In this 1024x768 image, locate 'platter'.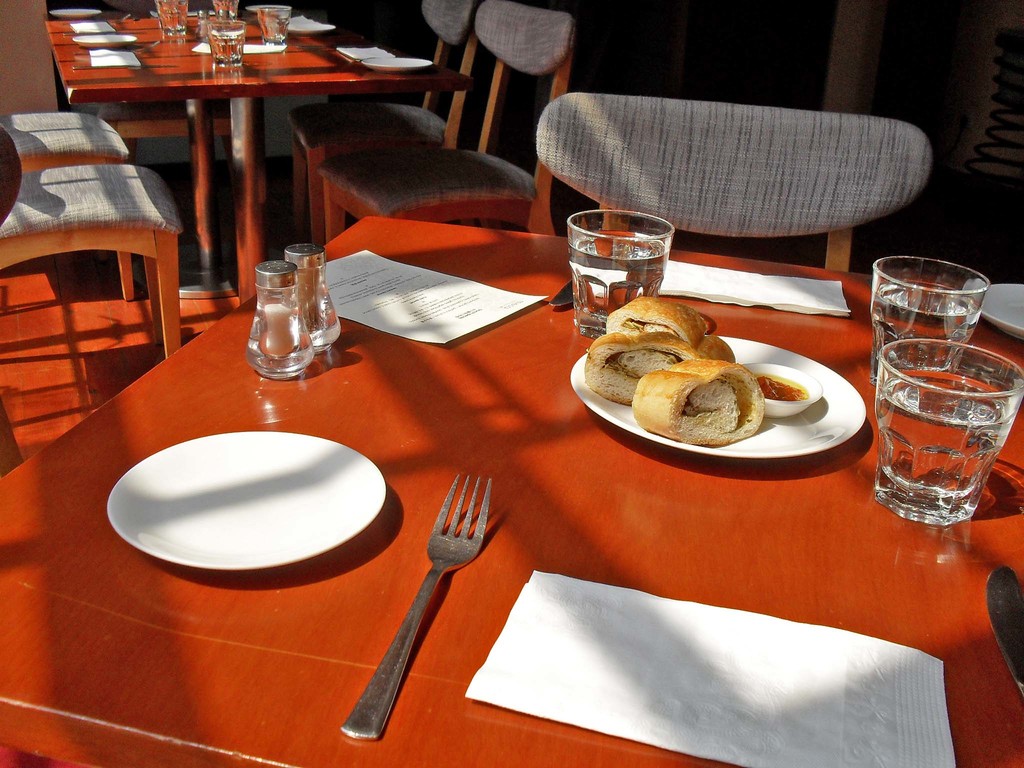
Bounding box: 976,282,1023,341.
